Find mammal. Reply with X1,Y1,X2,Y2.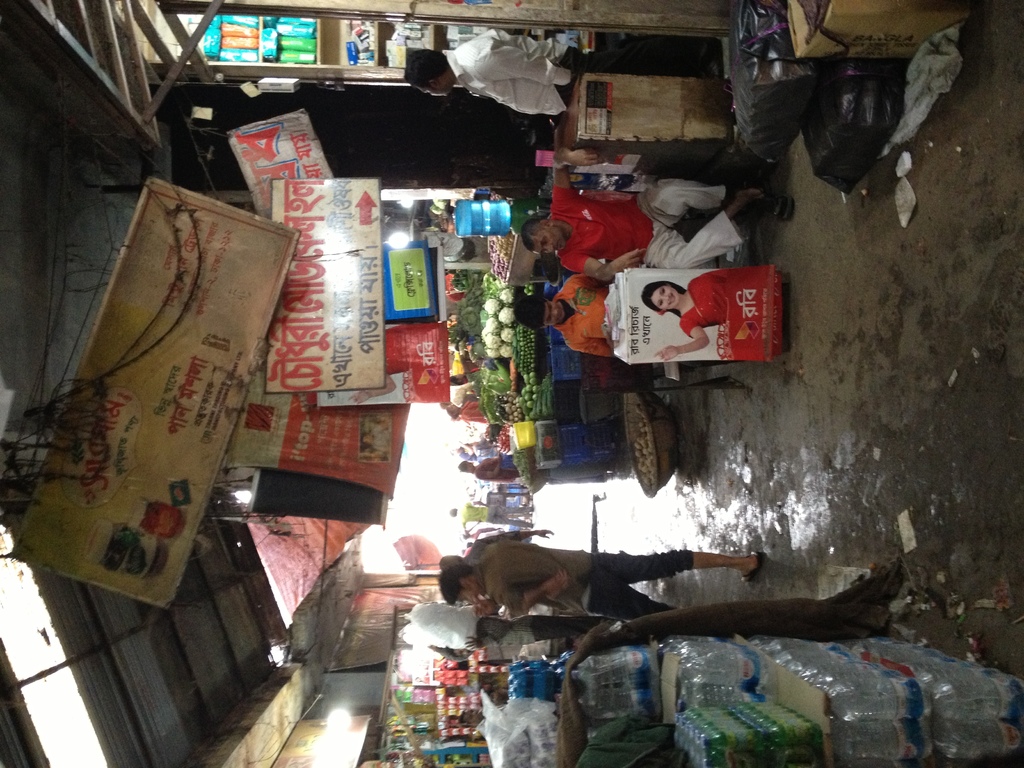
440,545,774,645.
